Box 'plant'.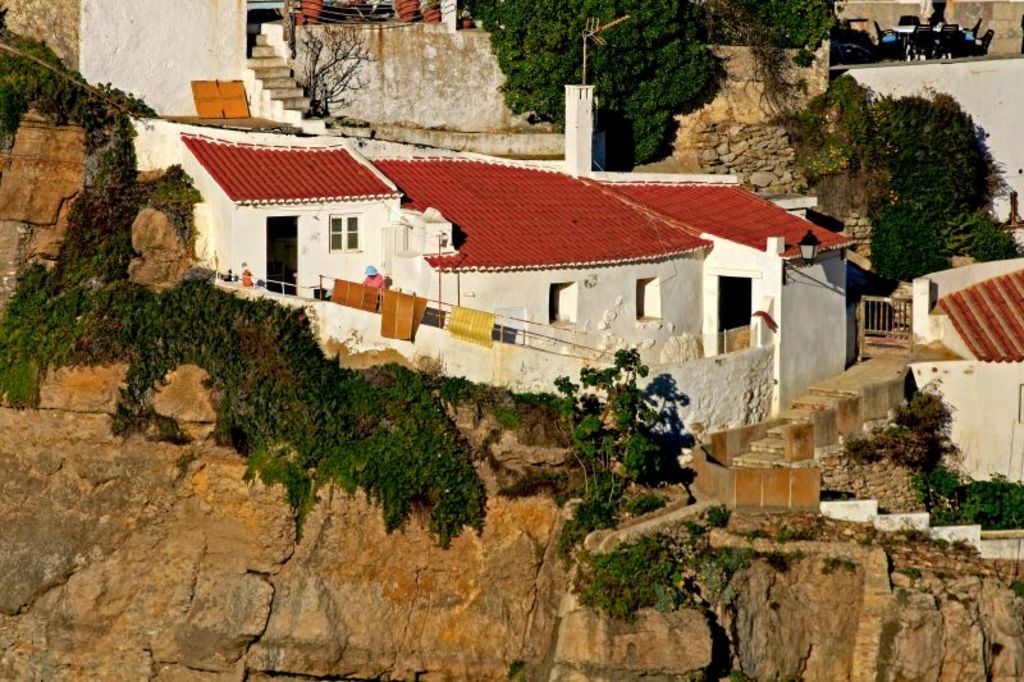
(897,568,923,578).
